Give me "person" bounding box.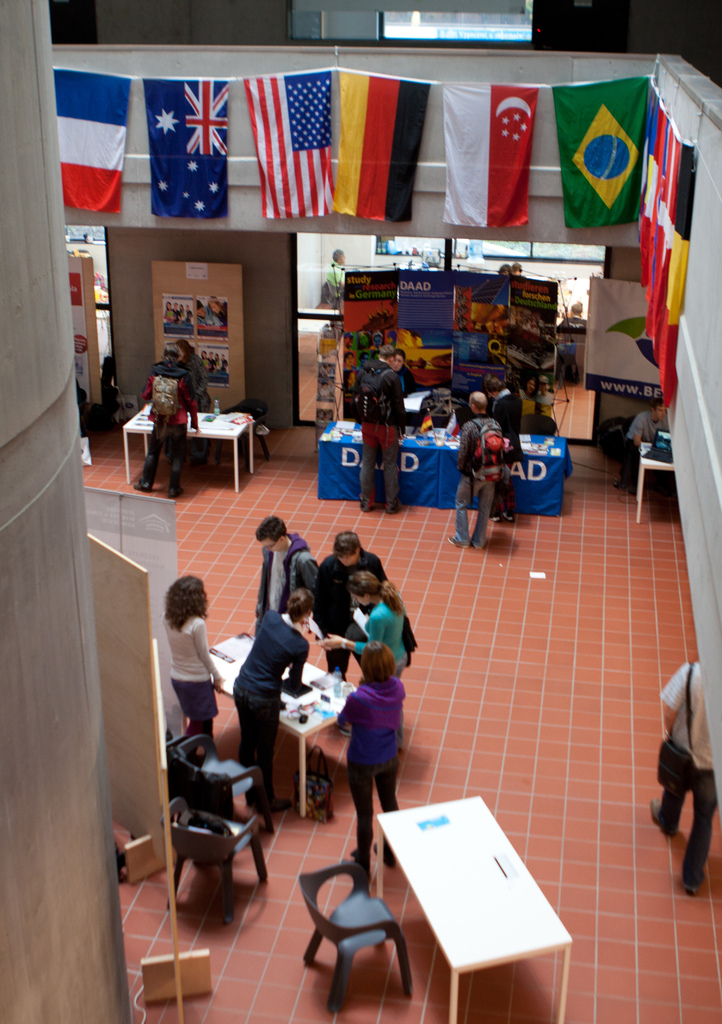
bbox=(250, 504, 306, 636).
